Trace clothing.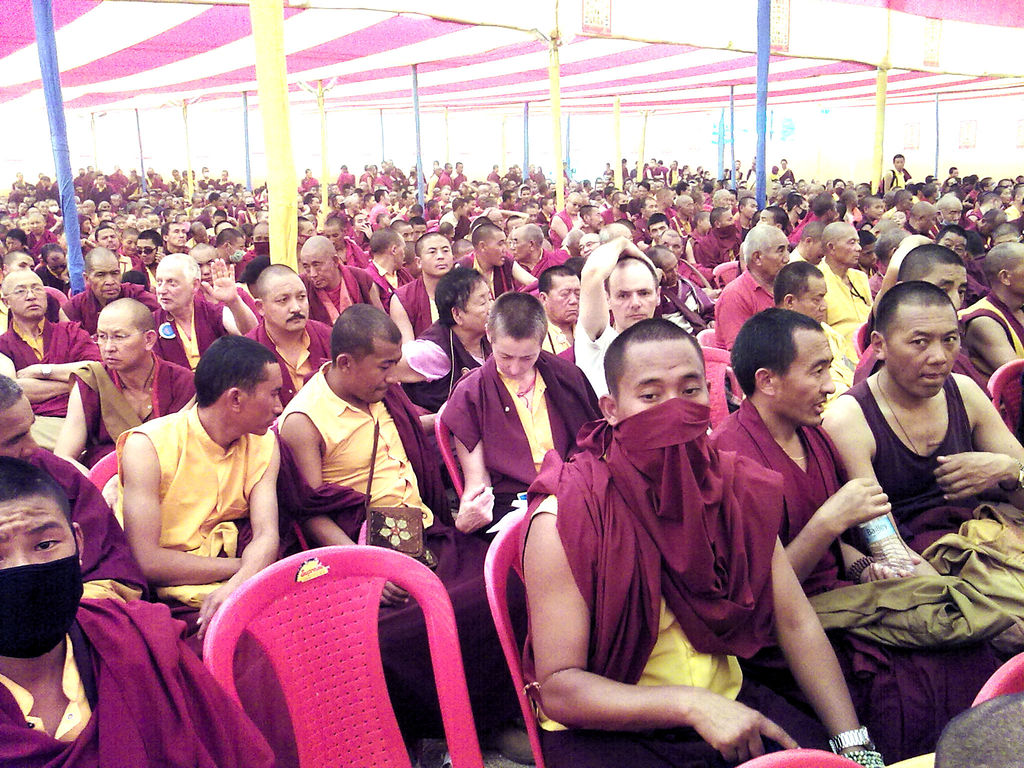
Traced to left=958, top=268, right=988, bottom=306.
